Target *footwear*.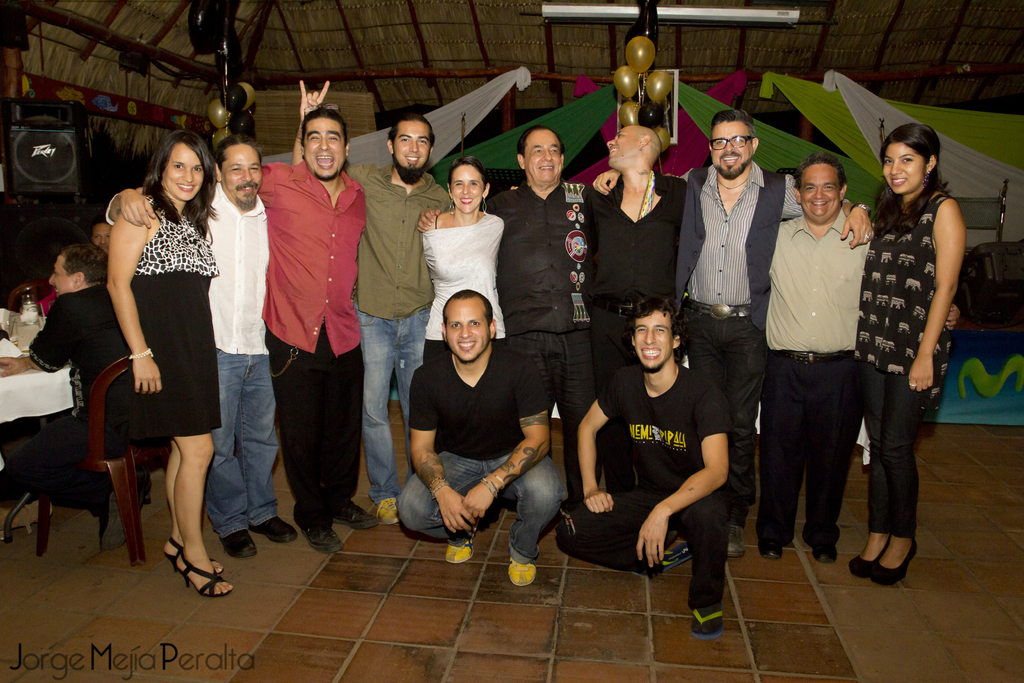
Target region: box=[444, 519, 478, 565].
